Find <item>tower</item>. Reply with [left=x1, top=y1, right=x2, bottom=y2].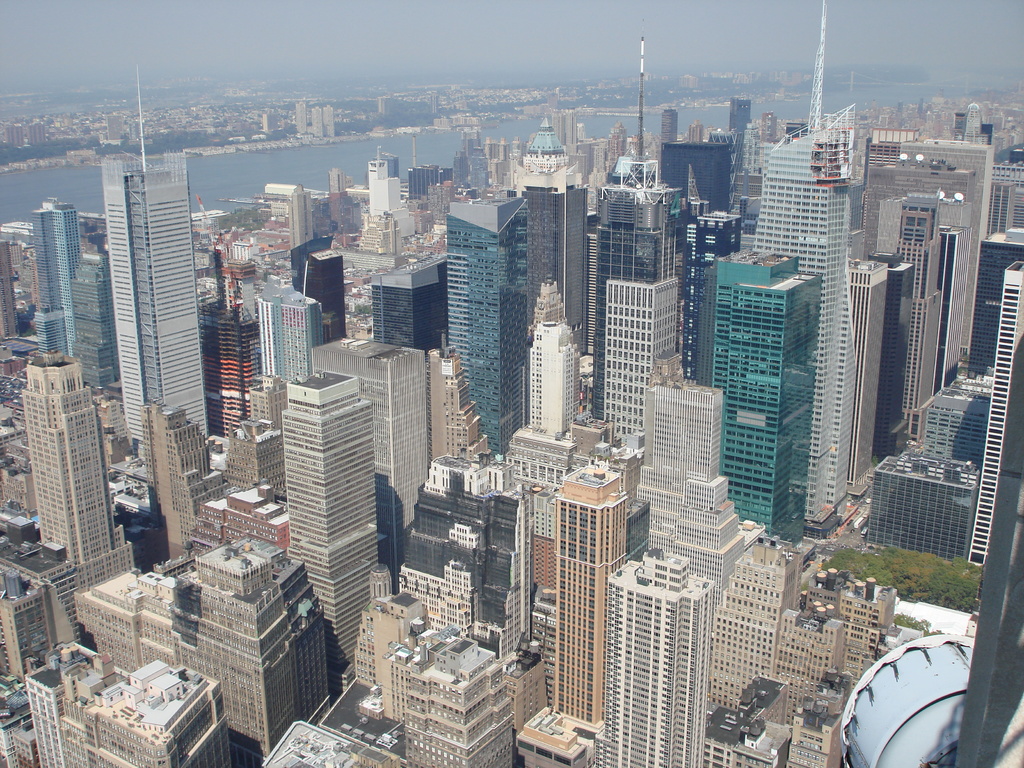
[left=255, top=286, right=325, bottom=392].
